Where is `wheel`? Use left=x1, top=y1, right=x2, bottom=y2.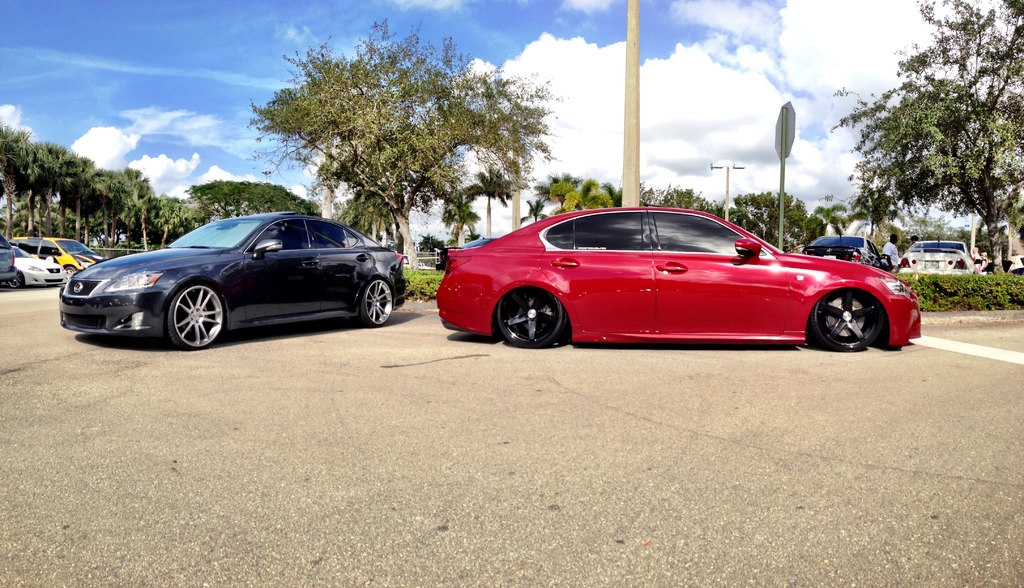
left=63, top=265, right=75, bottom=278.
